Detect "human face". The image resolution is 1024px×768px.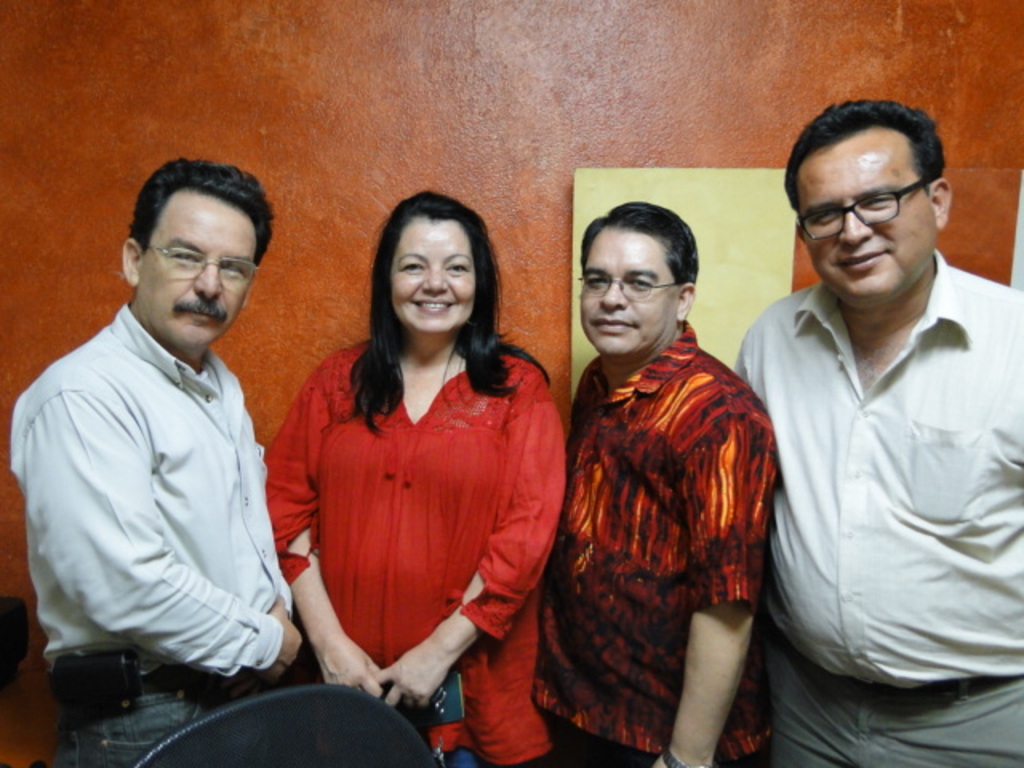
579:232:677:357.
